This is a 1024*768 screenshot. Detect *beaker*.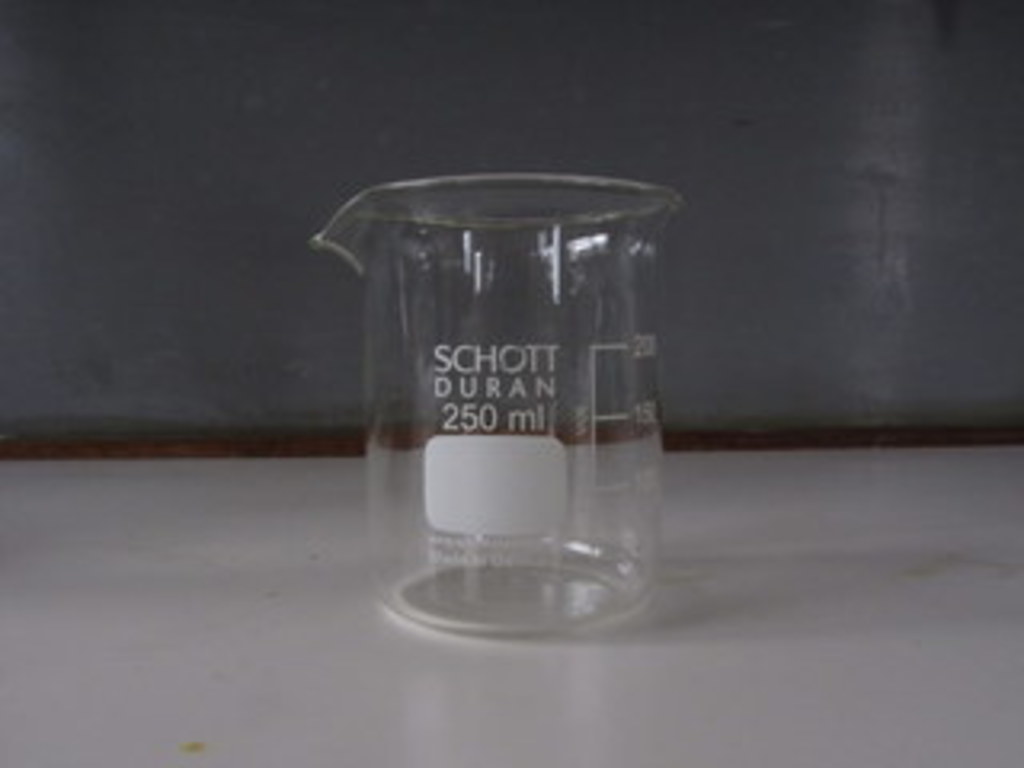
(x1=314, y1=173, x2=682, y2=637).
